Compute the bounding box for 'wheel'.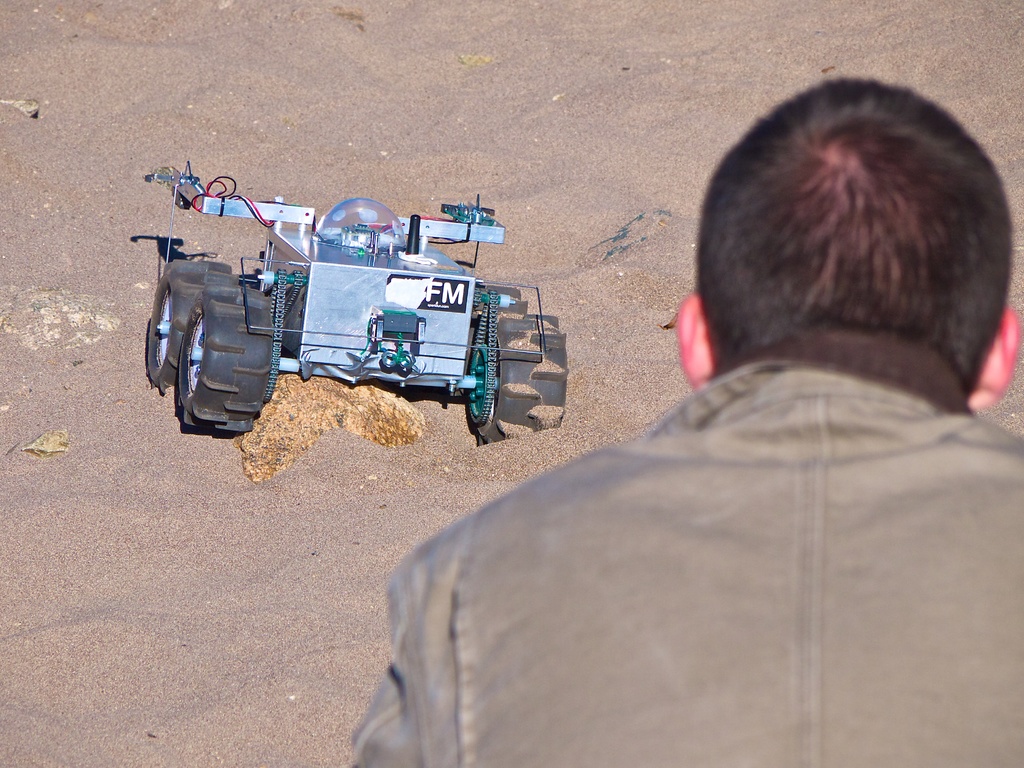
177, 275, 284, 441.
